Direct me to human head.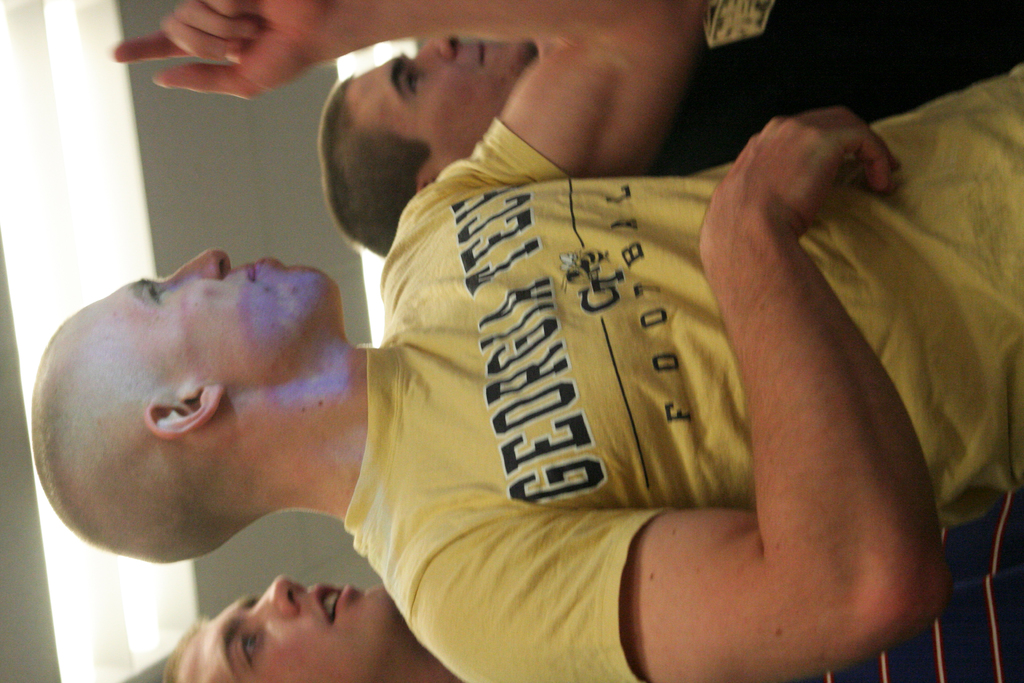
Direction: (52, 241, 355, 534).
